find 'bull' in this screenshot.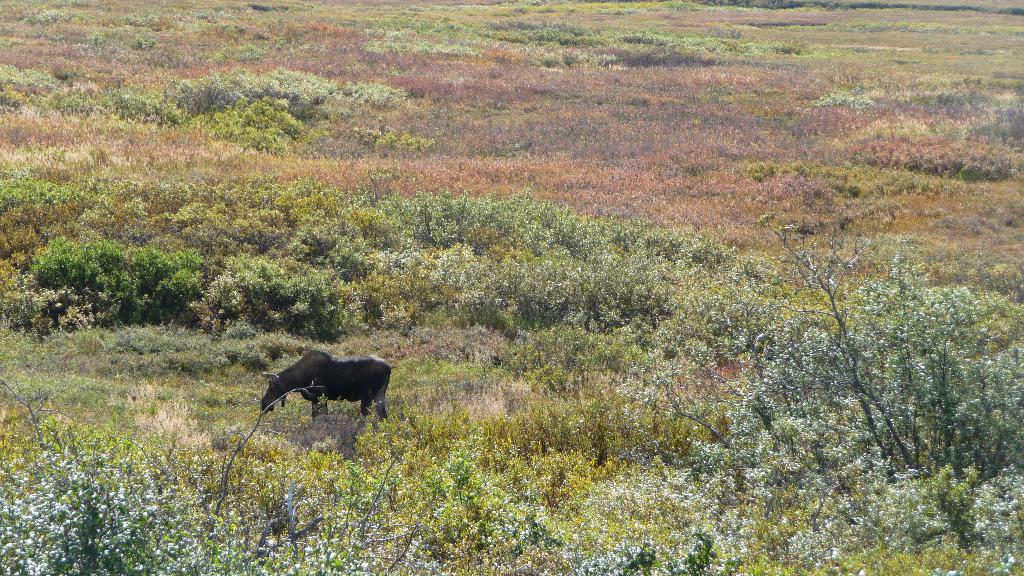
The bounding box for 'bull' is <region>261, 348, 388, 421</region>.
